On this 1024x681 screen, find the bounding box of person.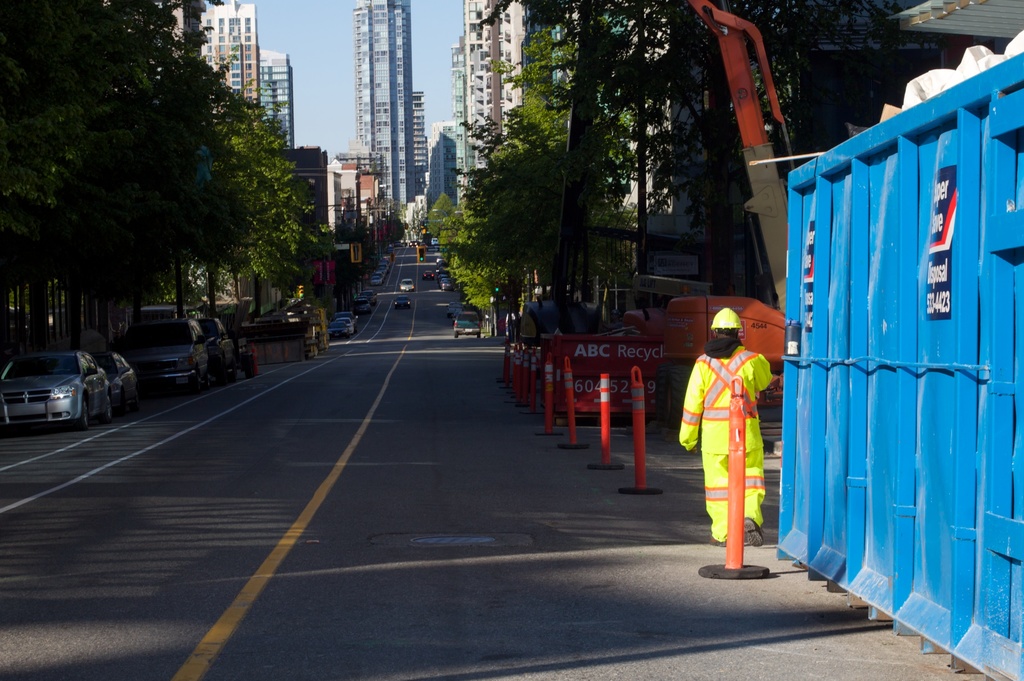
Bounding box: pyautogui.locateOnScreen(694, 303, 778, 563).
